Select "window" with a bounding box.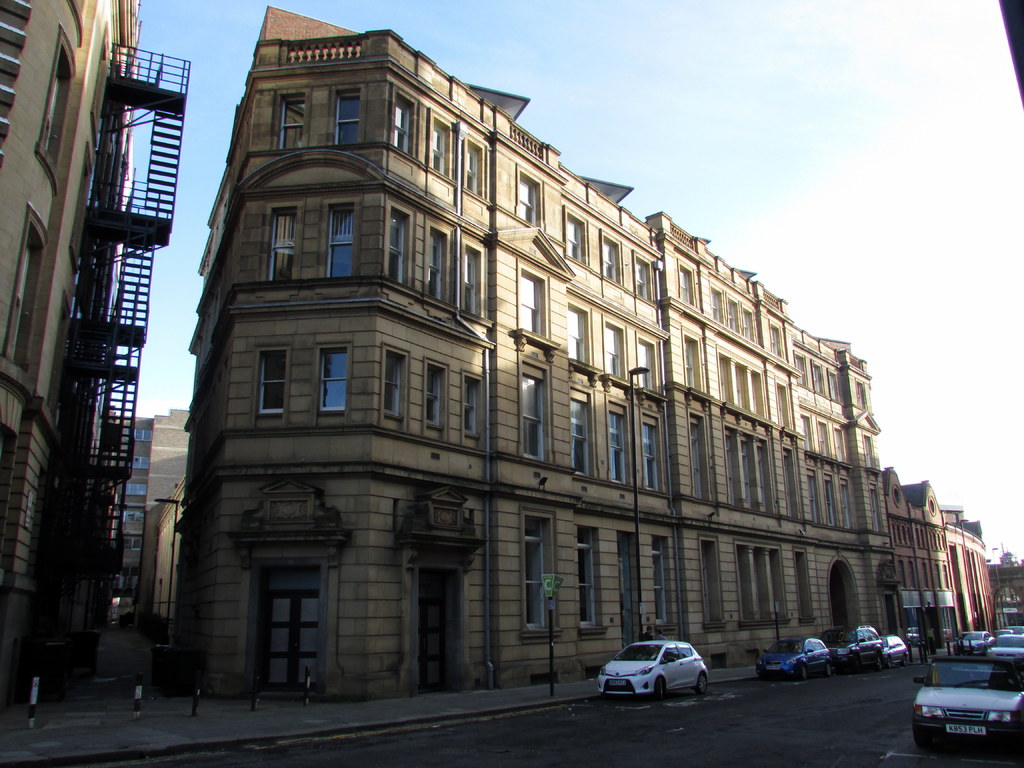
x1=641 y1=426 x2=665 y2=492.
